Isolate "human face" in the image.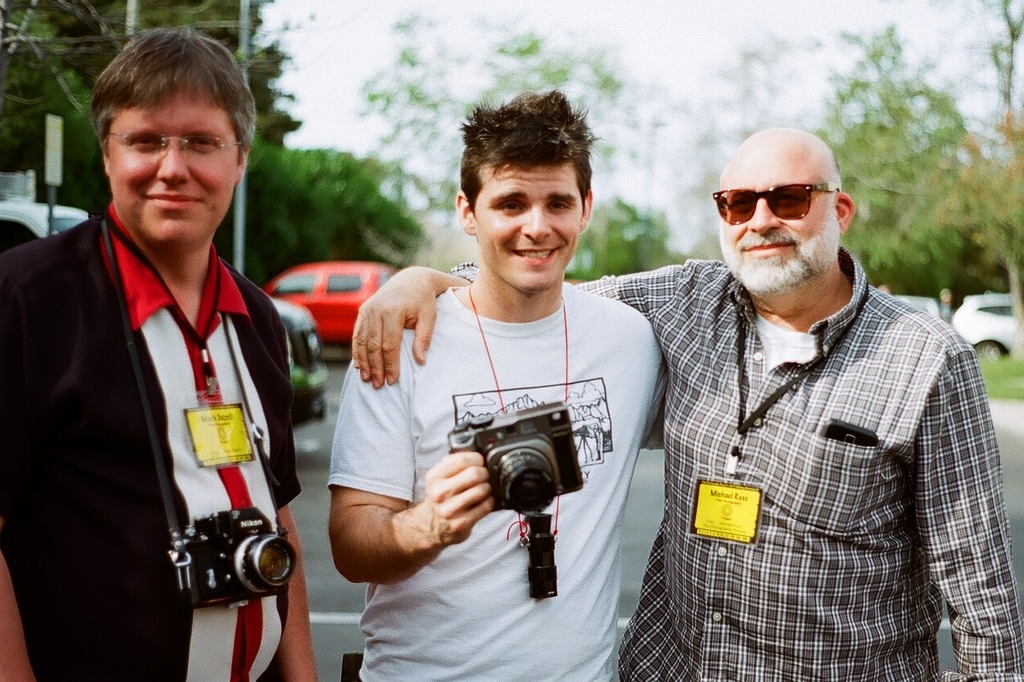
Isolated region: bbox(106, 82, 237, 240).
